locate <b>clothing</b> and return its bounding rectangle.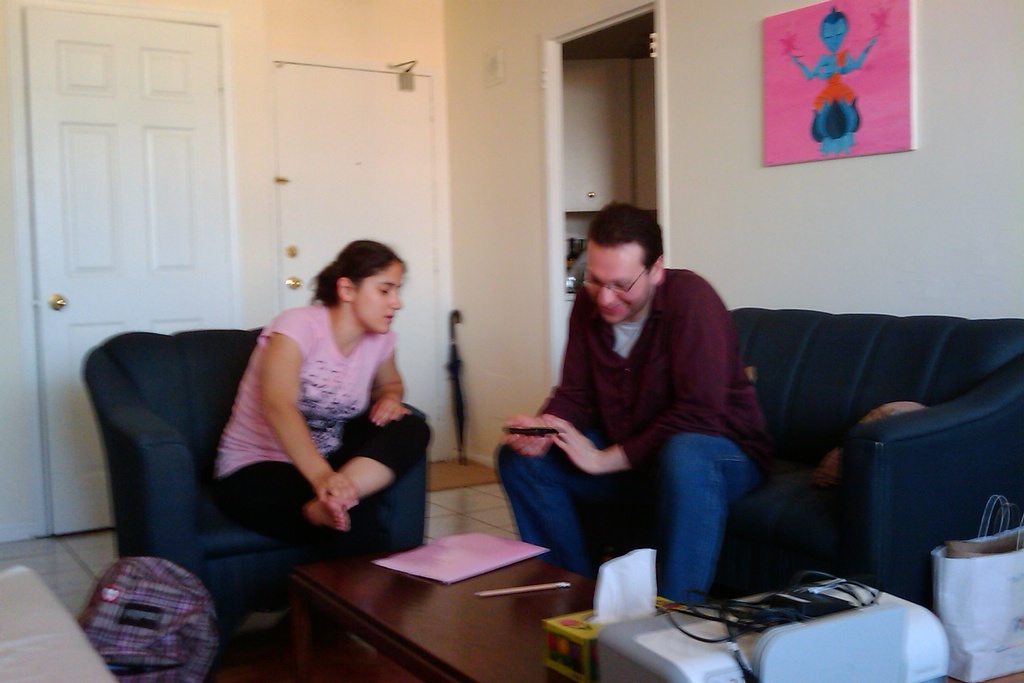
<box>209,290,407,556</box>.
